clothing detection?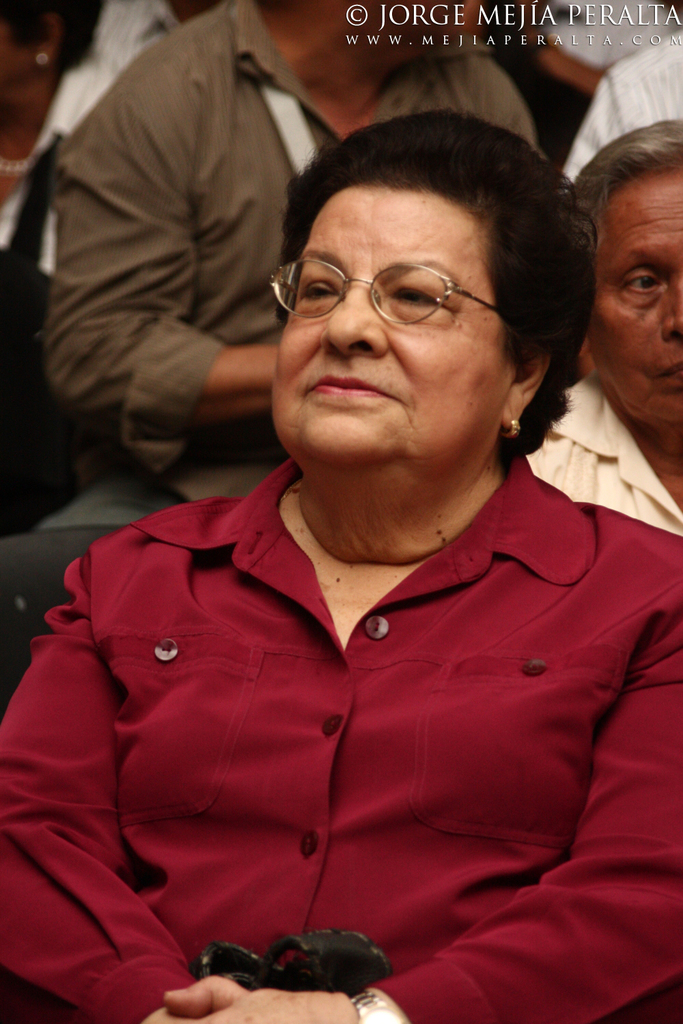
{"left": 529, "top": 371, "right": 682, "bottom": 536}
